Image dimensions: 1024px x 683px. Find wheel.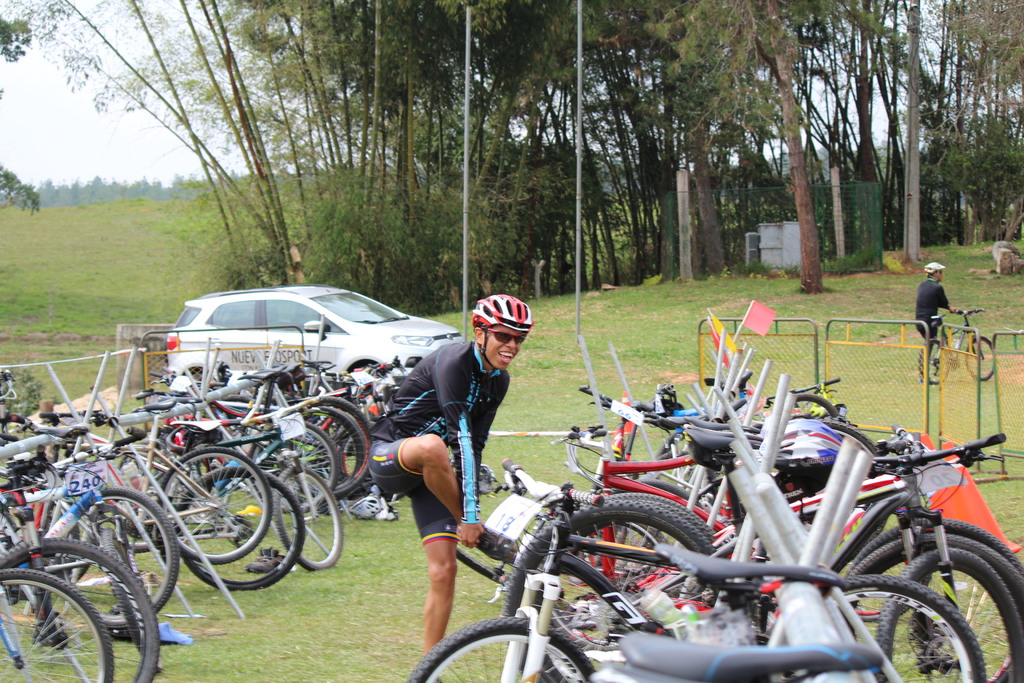
BBox(274, 463, 346, 574).
